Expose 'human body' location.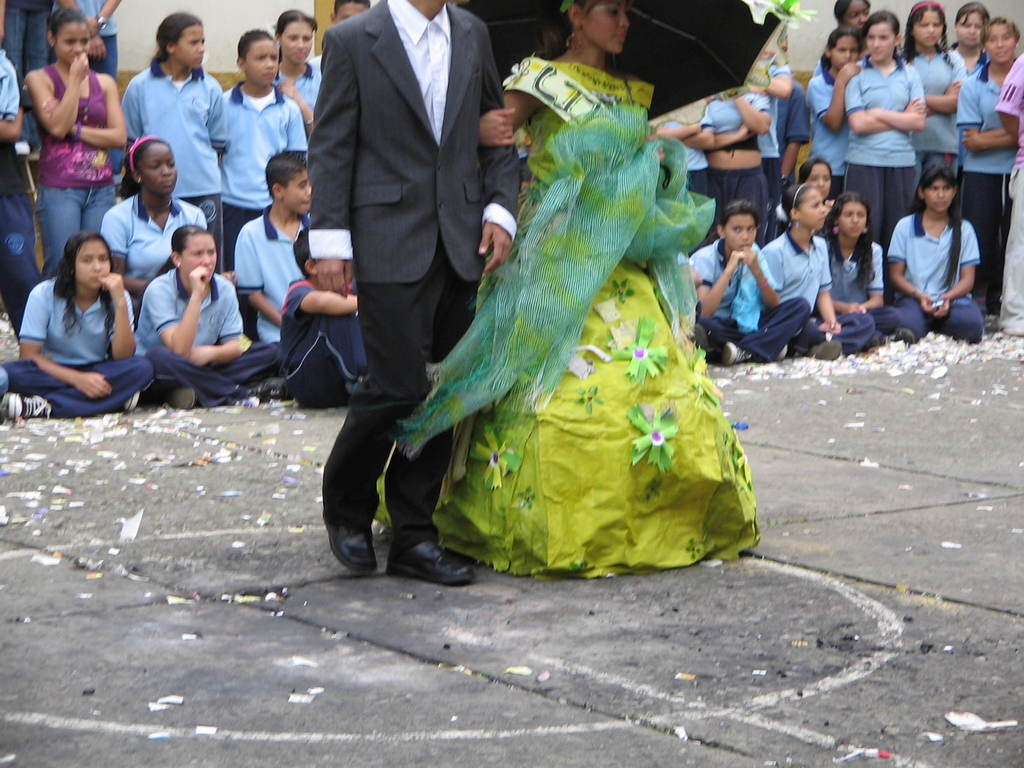
Exposed at 947, 22, 1023, 324.
